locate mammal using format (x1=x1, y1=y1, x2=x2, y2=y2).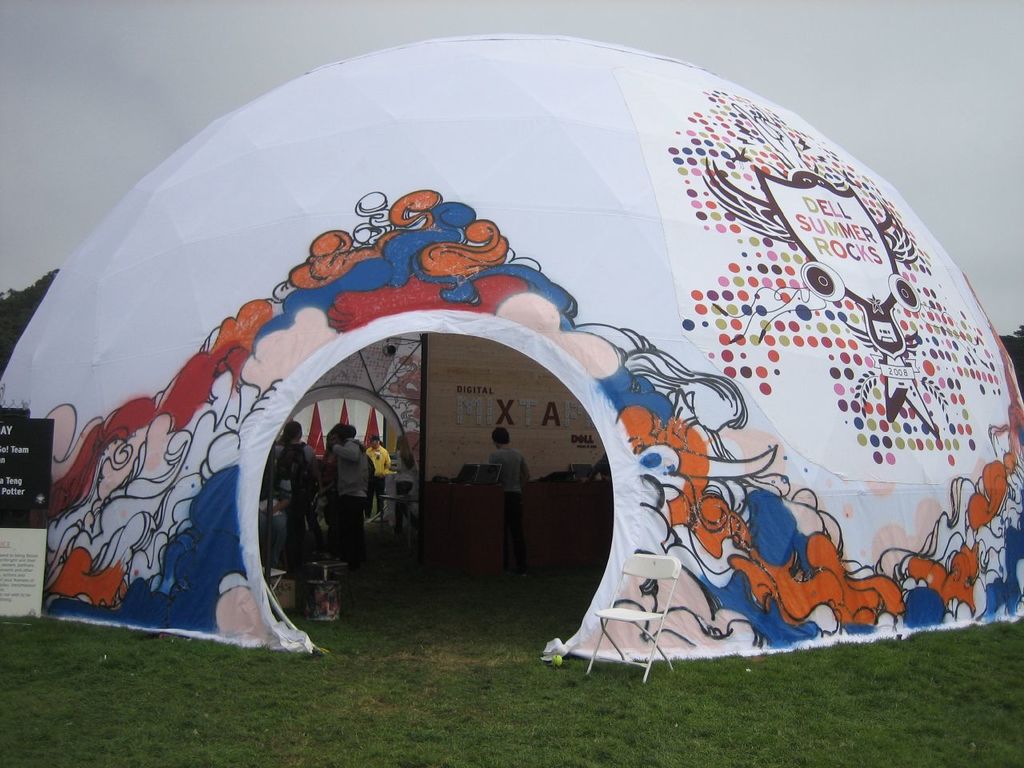
(x1=492, y1=429, x2=530, y2=573).
